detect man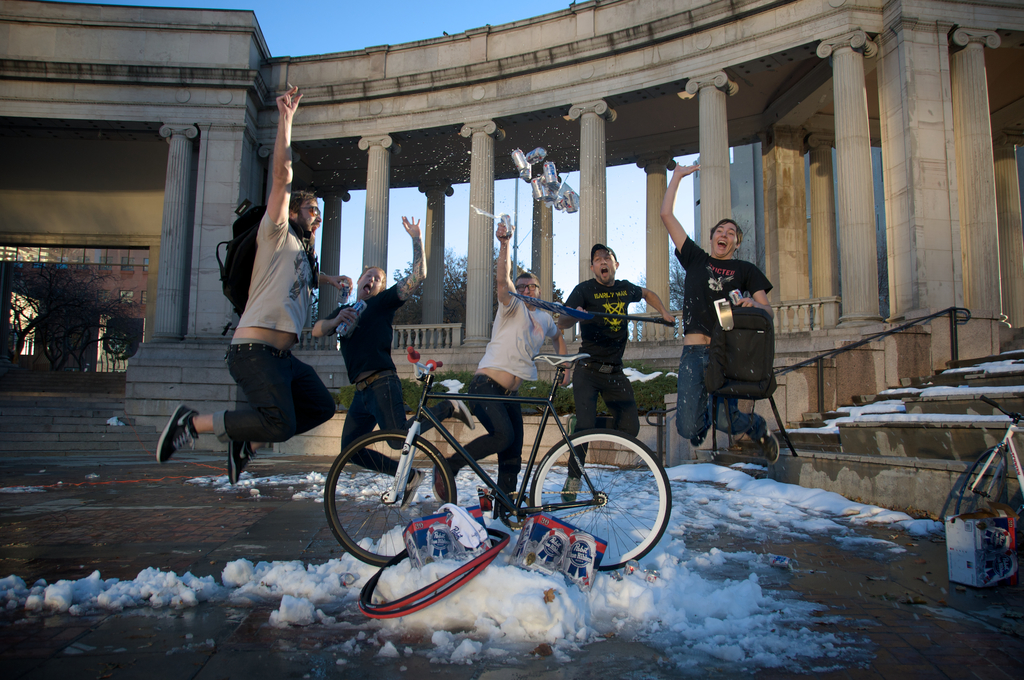
557, 241, 675, 505
